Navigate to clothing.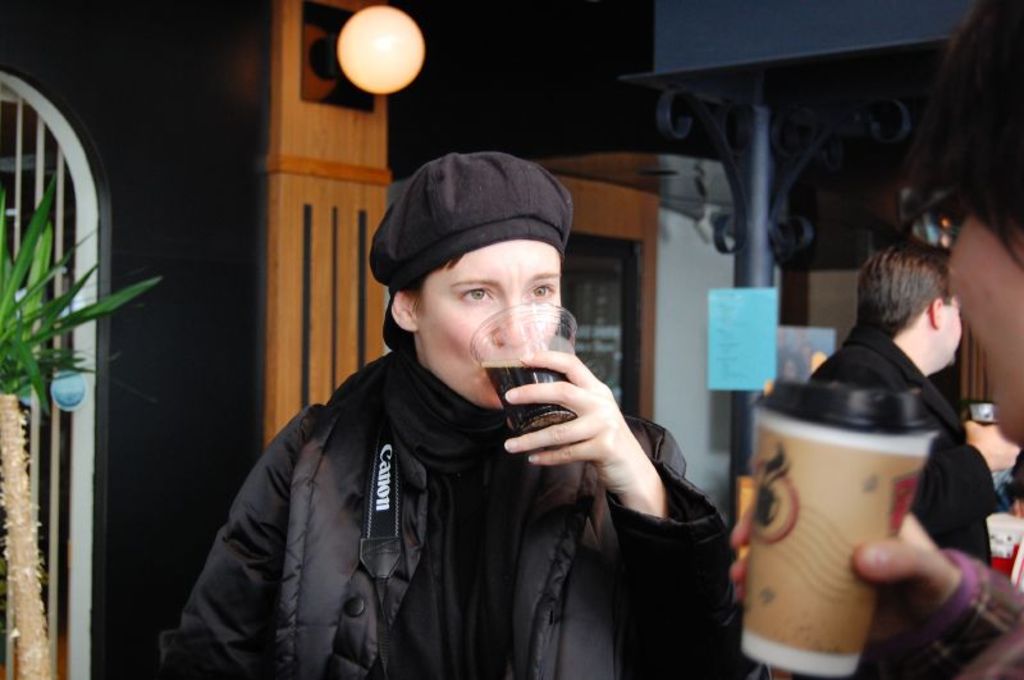
Navigation target: <bbox>872, 548, 1023, 679</bbox>.
